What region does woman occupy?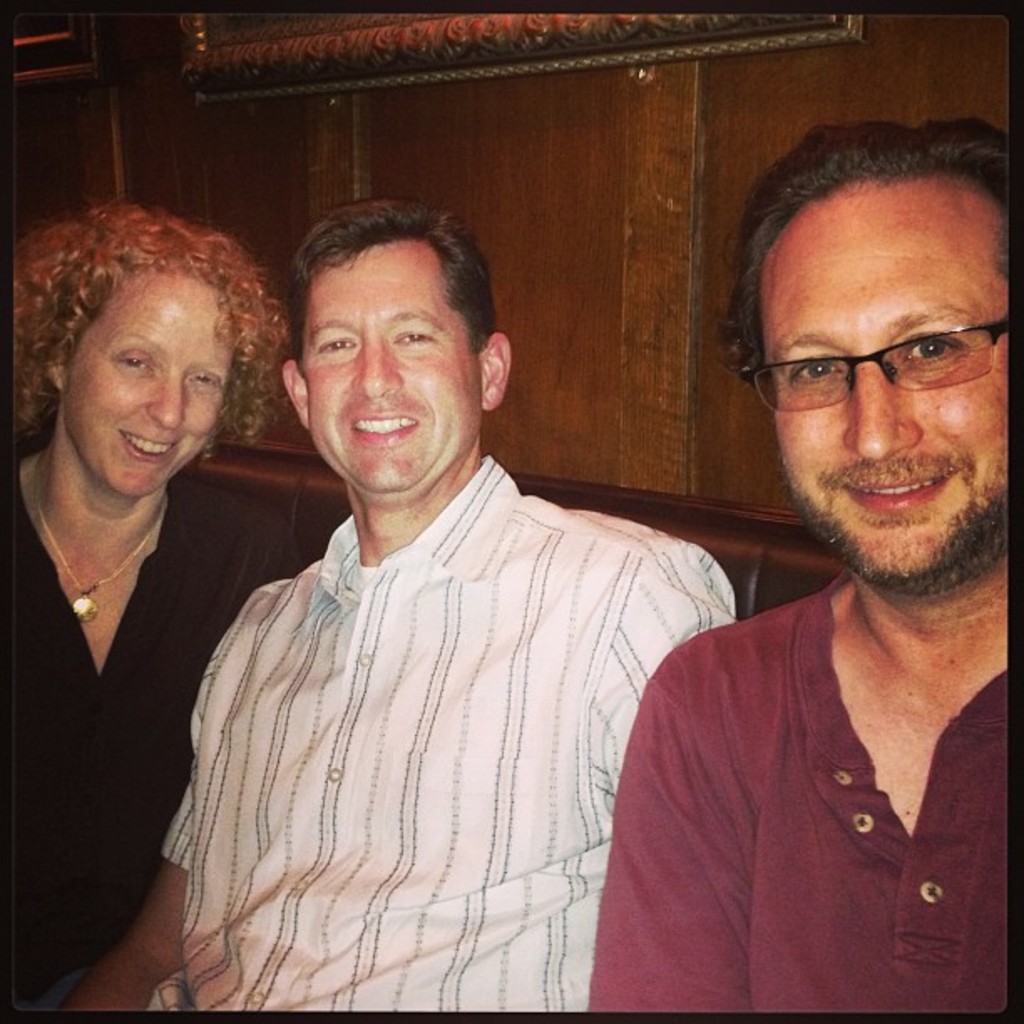
bbox=(0, 207, 306, 1019).
